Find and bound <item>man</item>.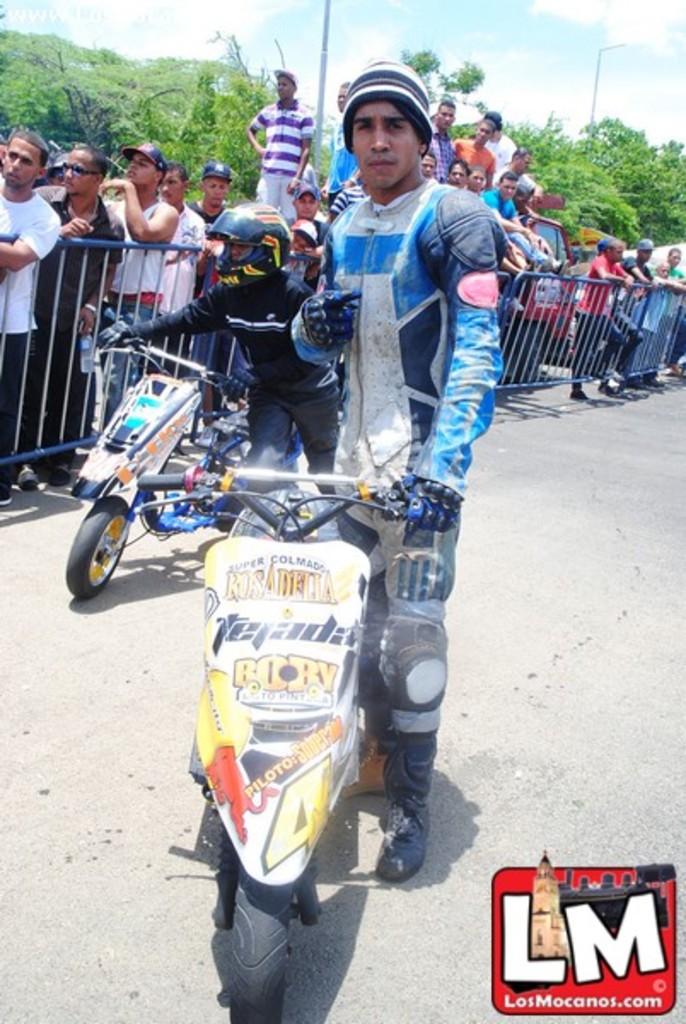
Bound: detection(184, 157, 235, 370).
